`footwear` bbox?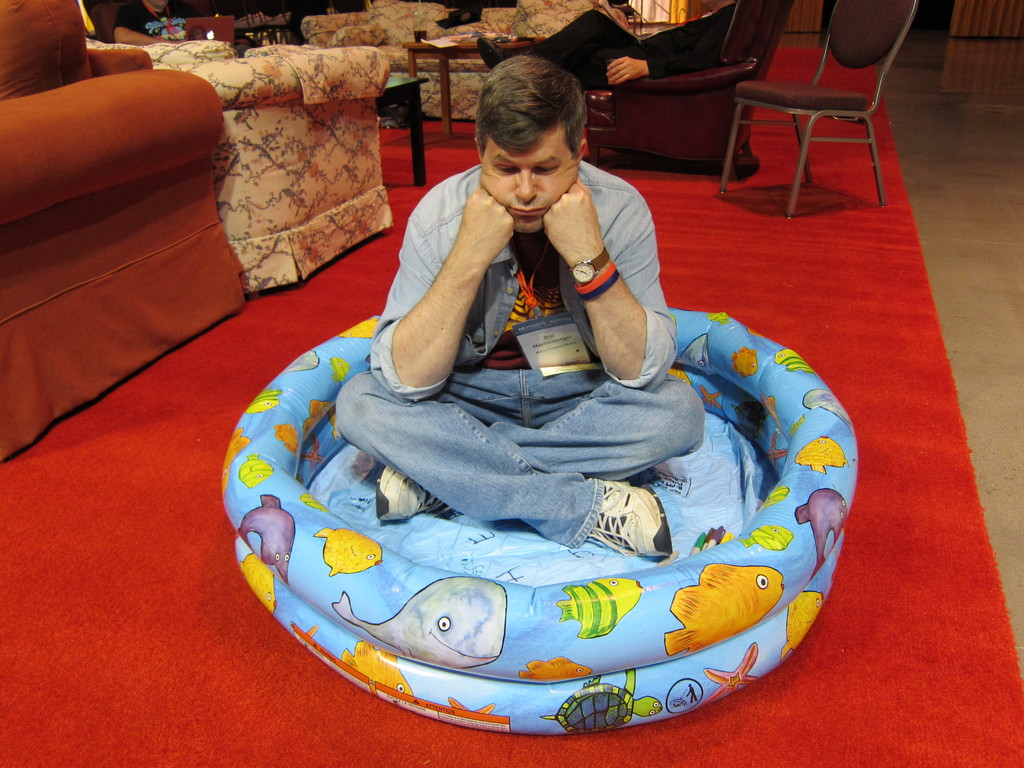
x1=378, y1=461, x2=447, y2=534
